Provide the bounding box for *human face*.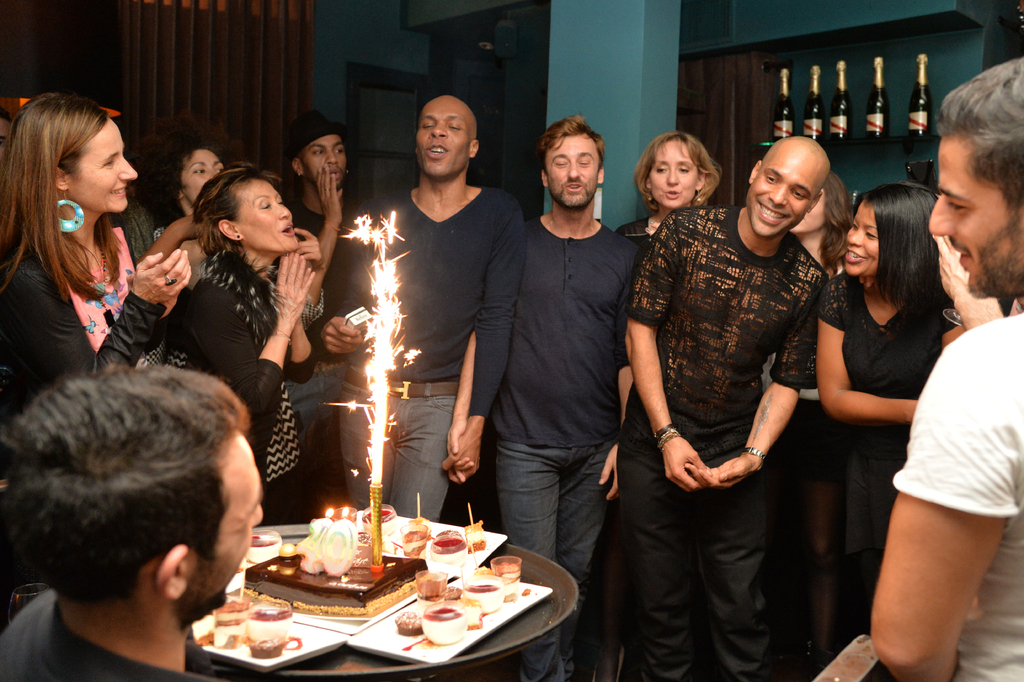
pyautogui.locateOnScreen(177, 149, 216, 202).
